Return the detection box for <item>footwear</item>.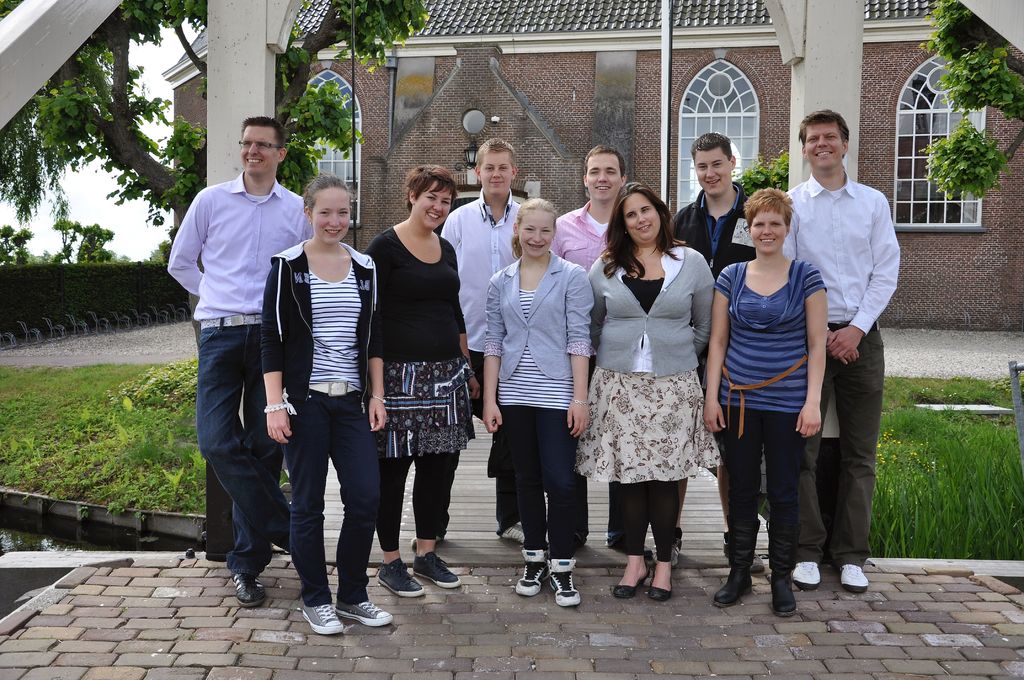
[512,550,553,600].
